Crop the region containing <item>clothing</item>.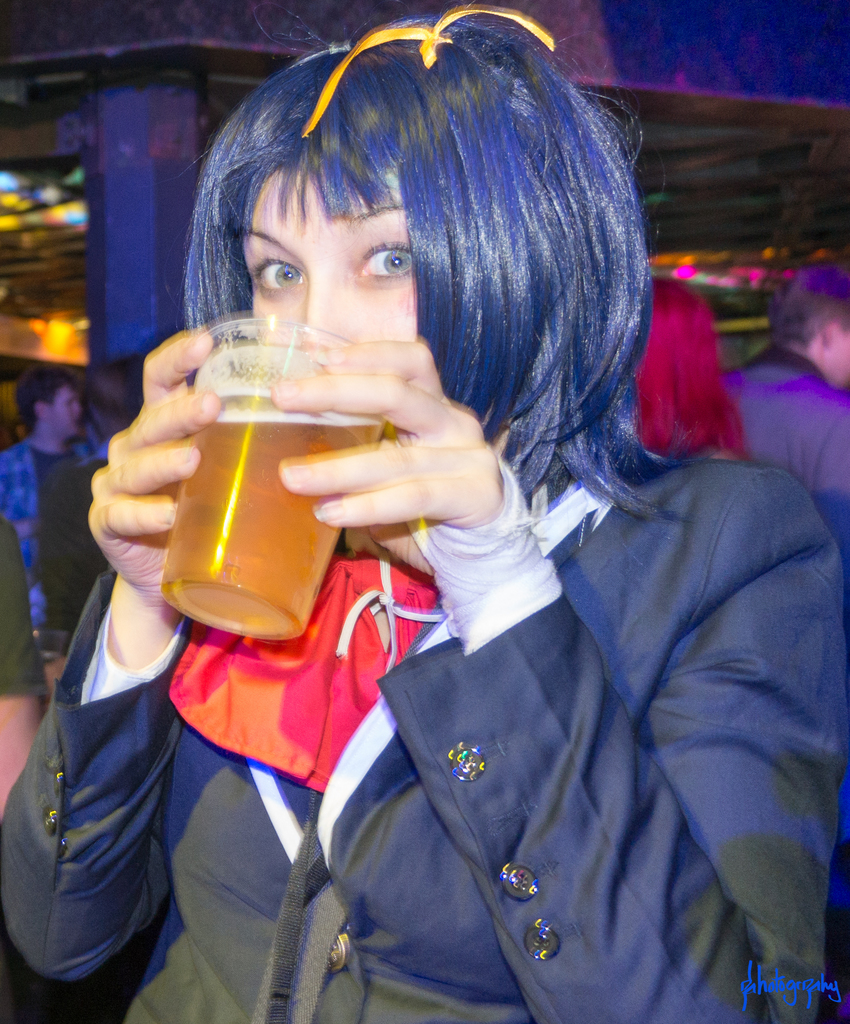
Crop region: <region>0, 515, 55, 714</region>.
